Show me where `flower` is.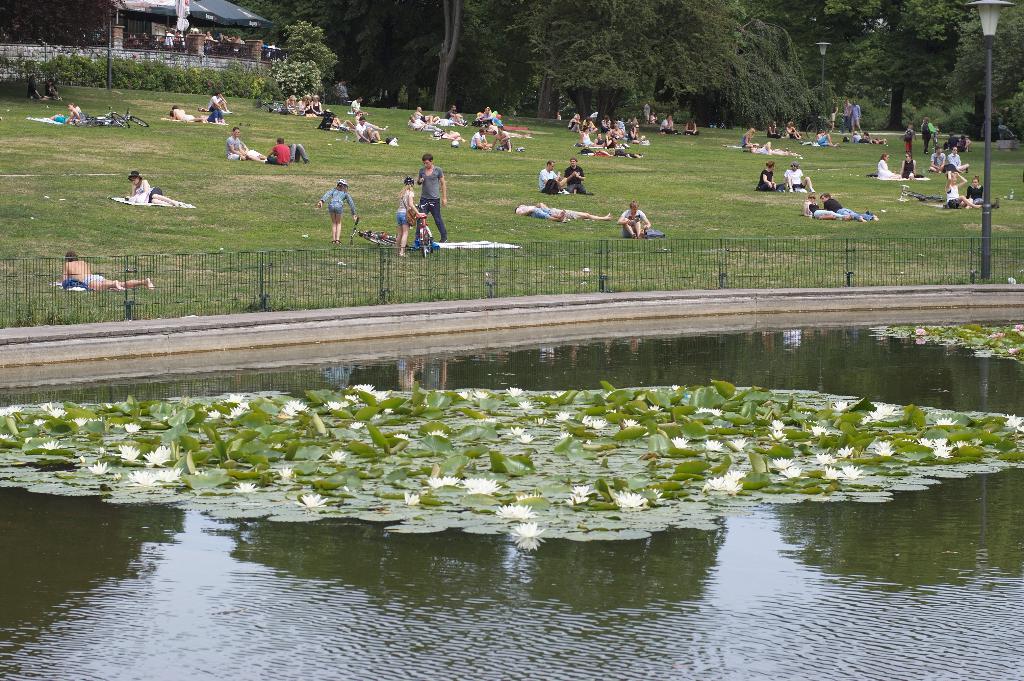
`flower` is at 830, 399, 862, 412.
